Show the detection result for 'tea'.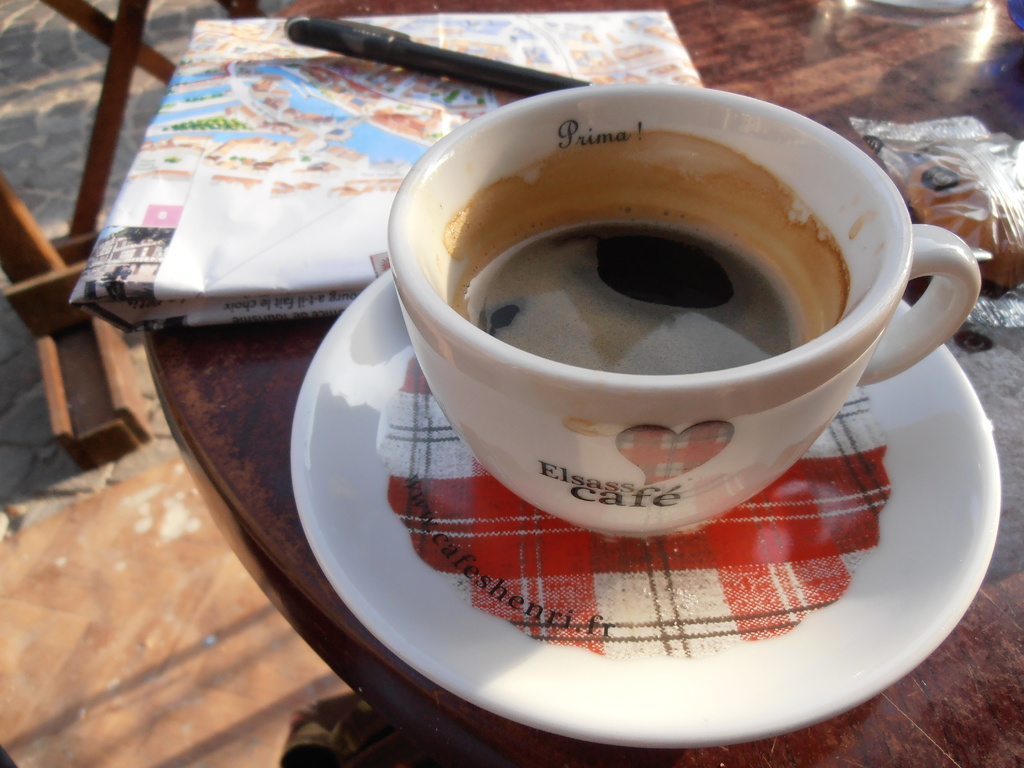
Rect(436, 130, 850, 374).
